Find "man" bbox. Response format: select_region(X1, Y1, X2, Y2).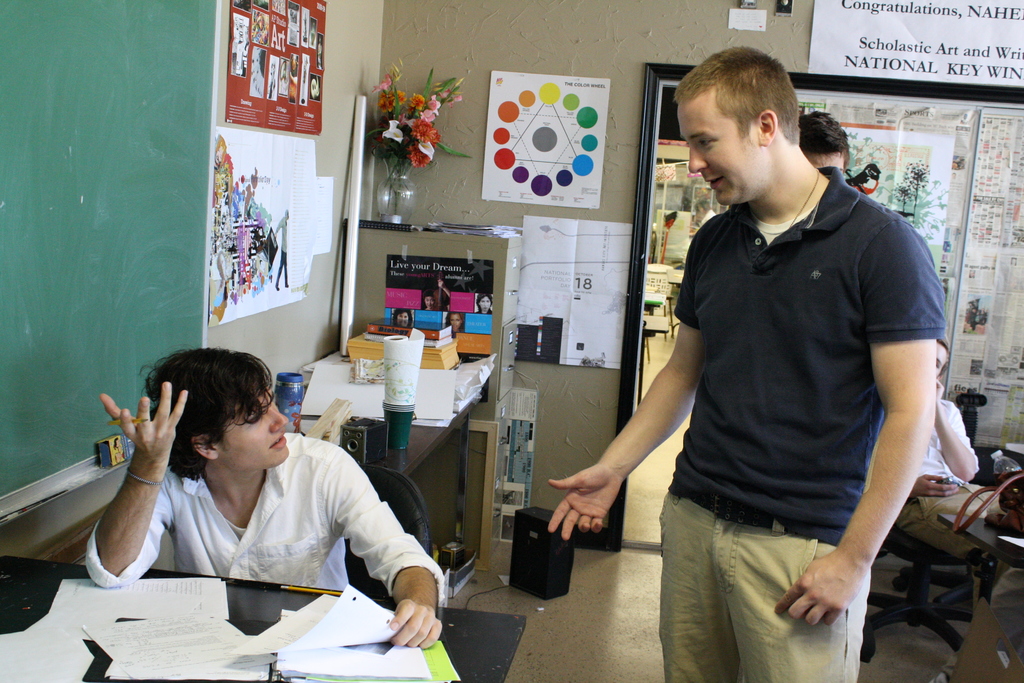
select_region(542, 42, 988, 619).
